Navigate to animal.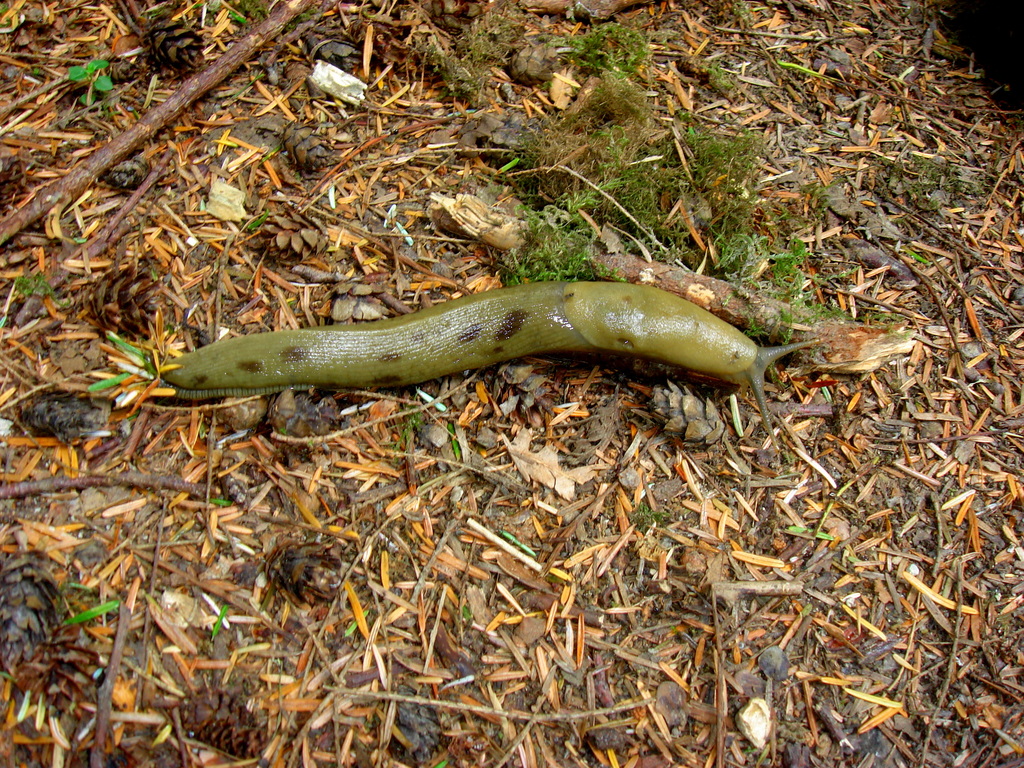
Navigation target: <region>156, 278, 831, 454</region>.
